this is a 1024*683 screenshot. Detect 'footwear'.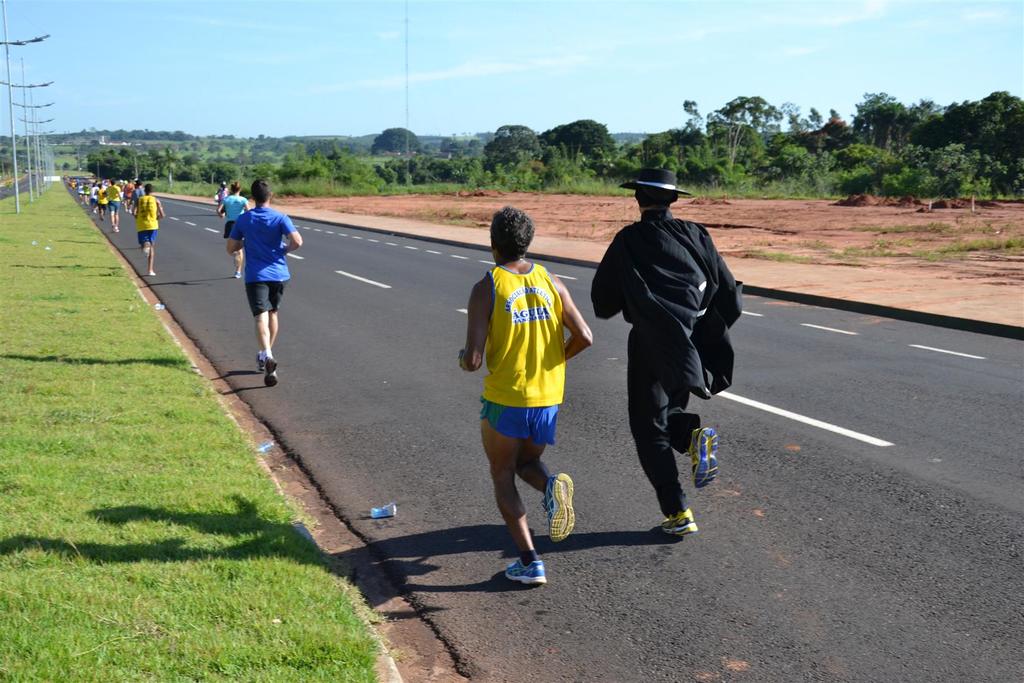
l=230, t=267, r=241, b=278.
